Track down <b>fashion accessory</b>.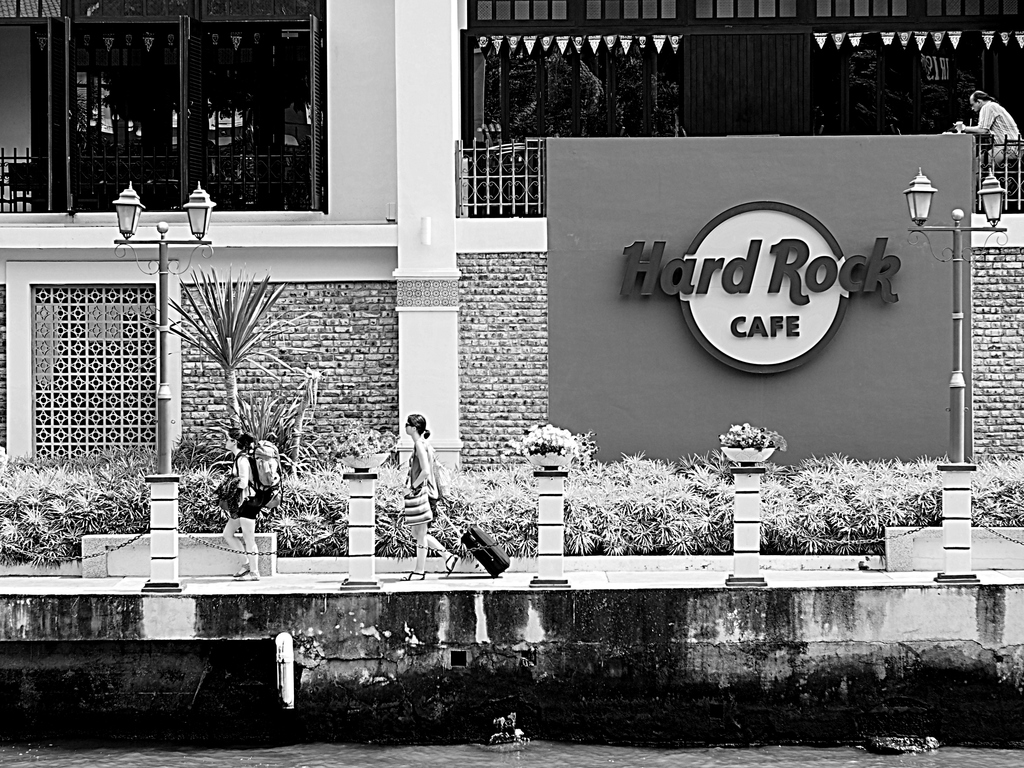
Tracked to box=[228, 564, 260, 579].
